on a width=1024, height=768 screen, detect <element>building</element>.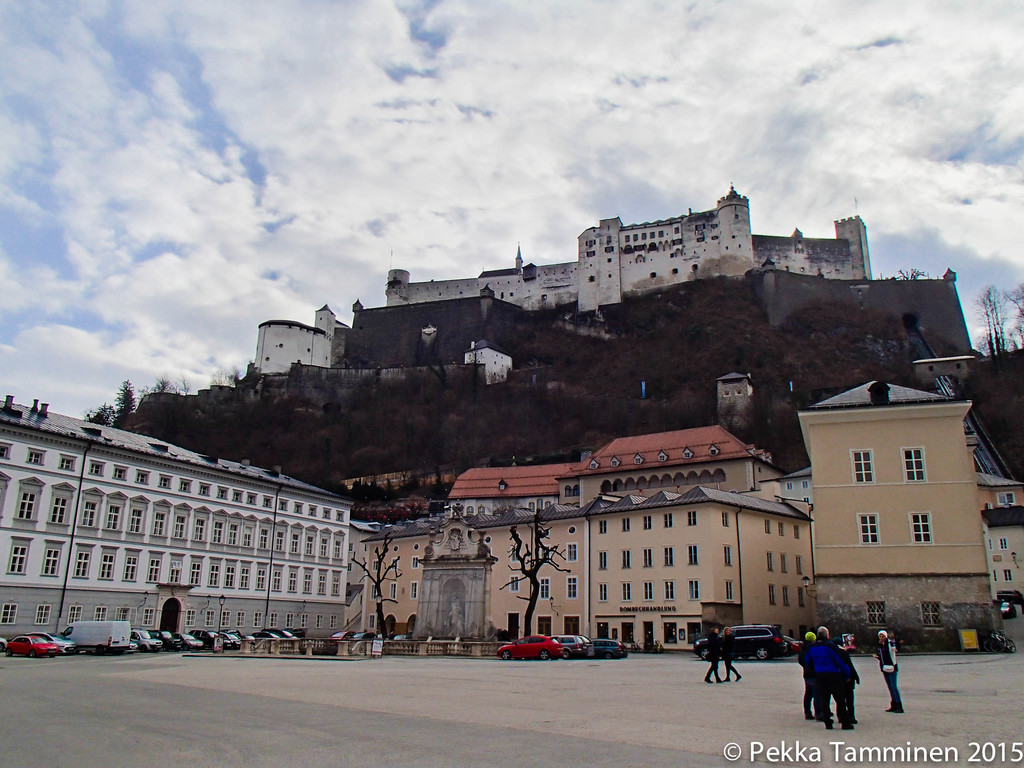
detection(362, 418, 816, 652).
